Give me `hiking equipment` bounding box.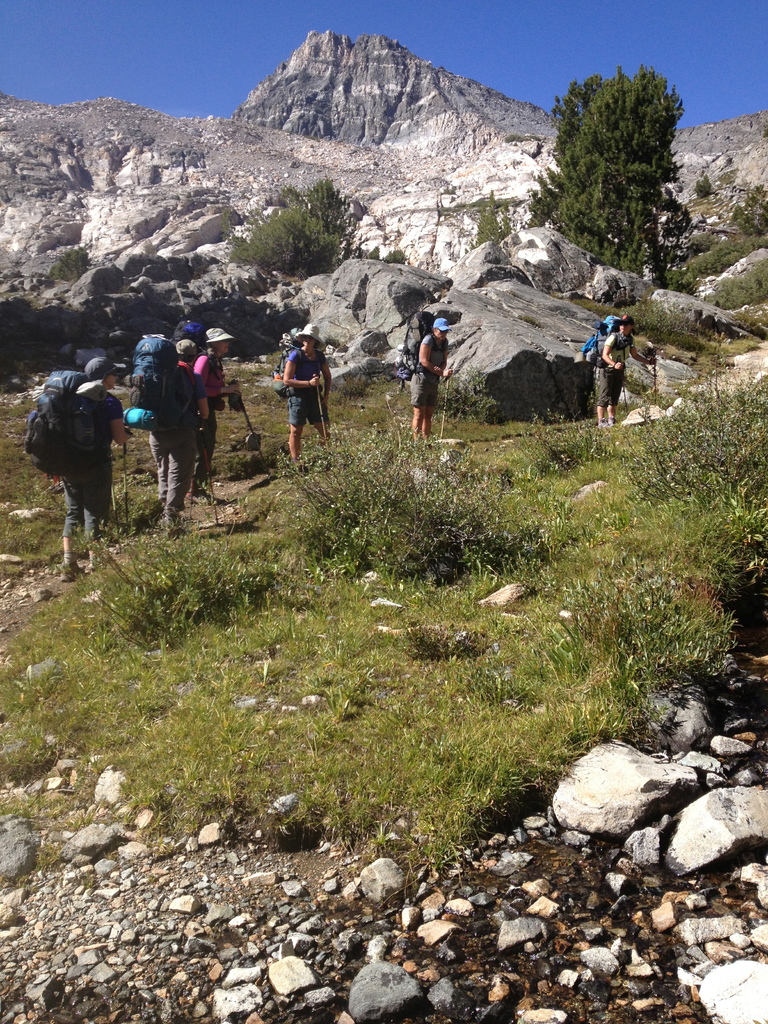
{"left": 649, "top": 350, "right": 660, "bottom": 401}.
